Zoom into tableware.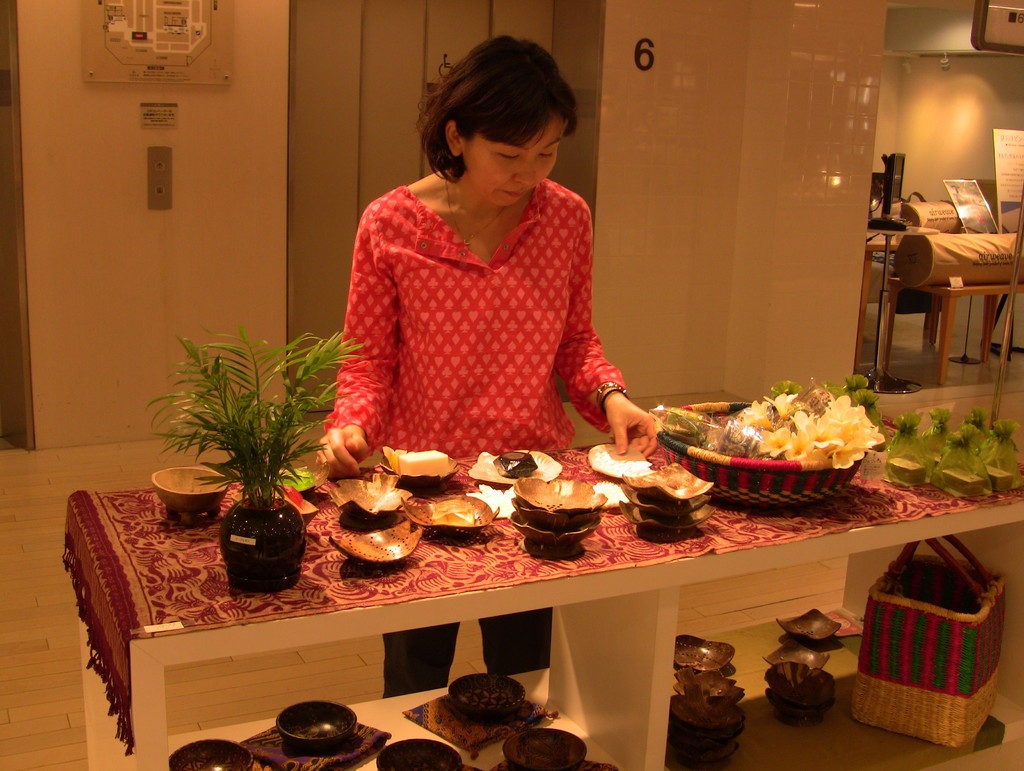
Zoom target: box=[168, 739, 254, 770].
